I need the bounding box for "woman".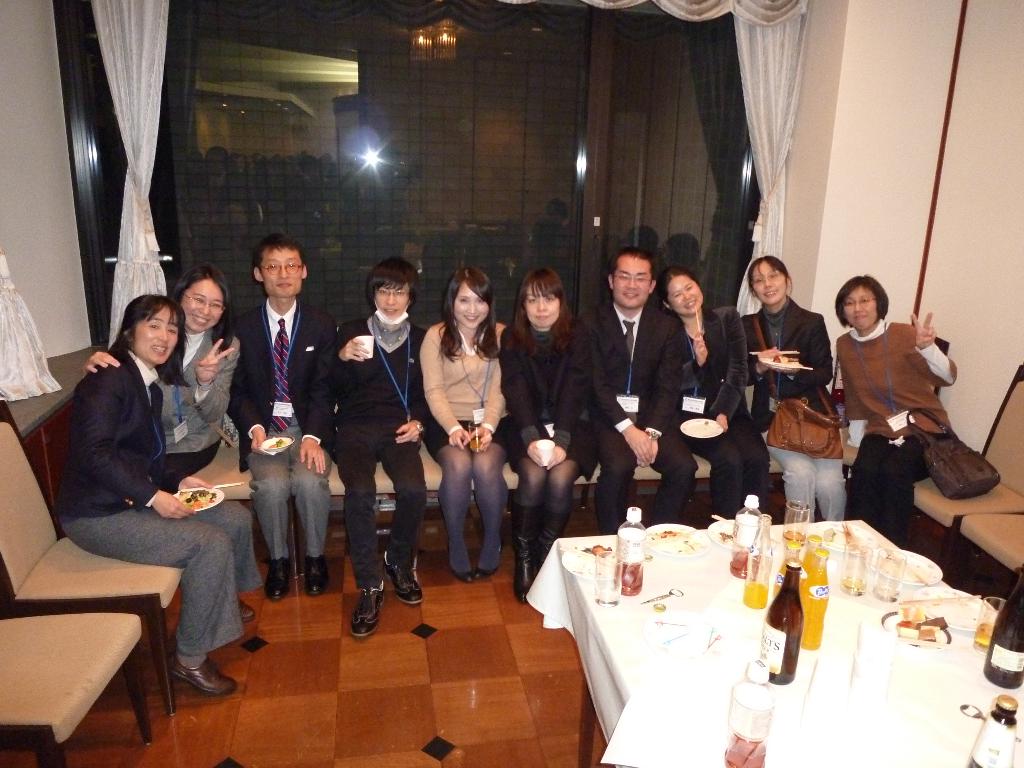
Here it is: select_region(833, 274, 961, 547).
